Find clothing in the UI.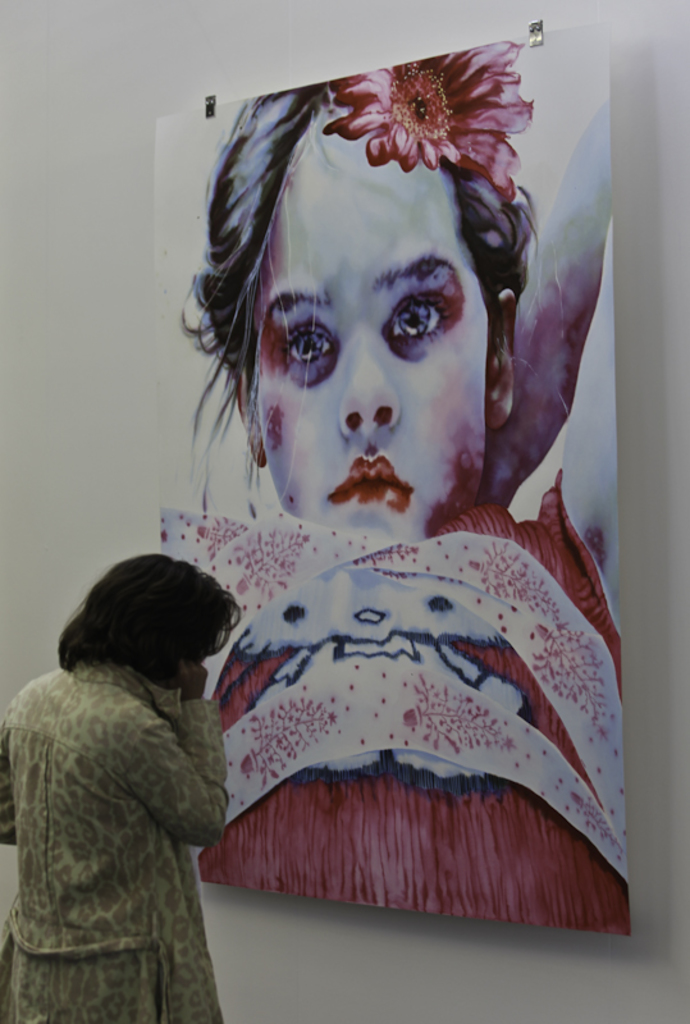
UI element at [8,602,260,1000].
